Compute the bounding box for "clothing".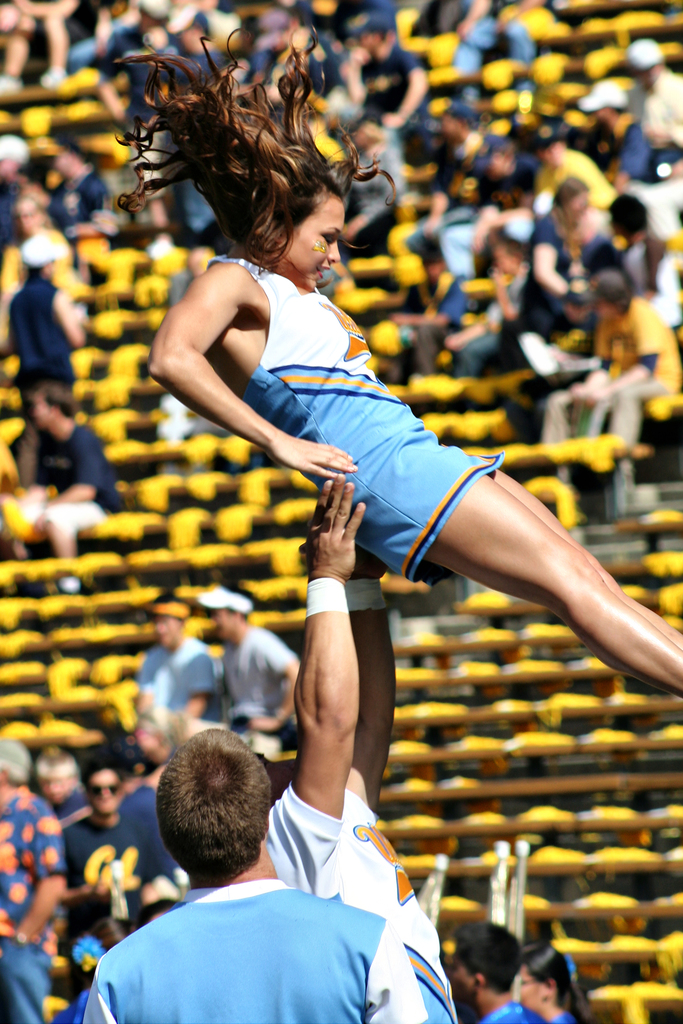
pyautogui.locateOnScreen(482, 993, 550, 1023).
